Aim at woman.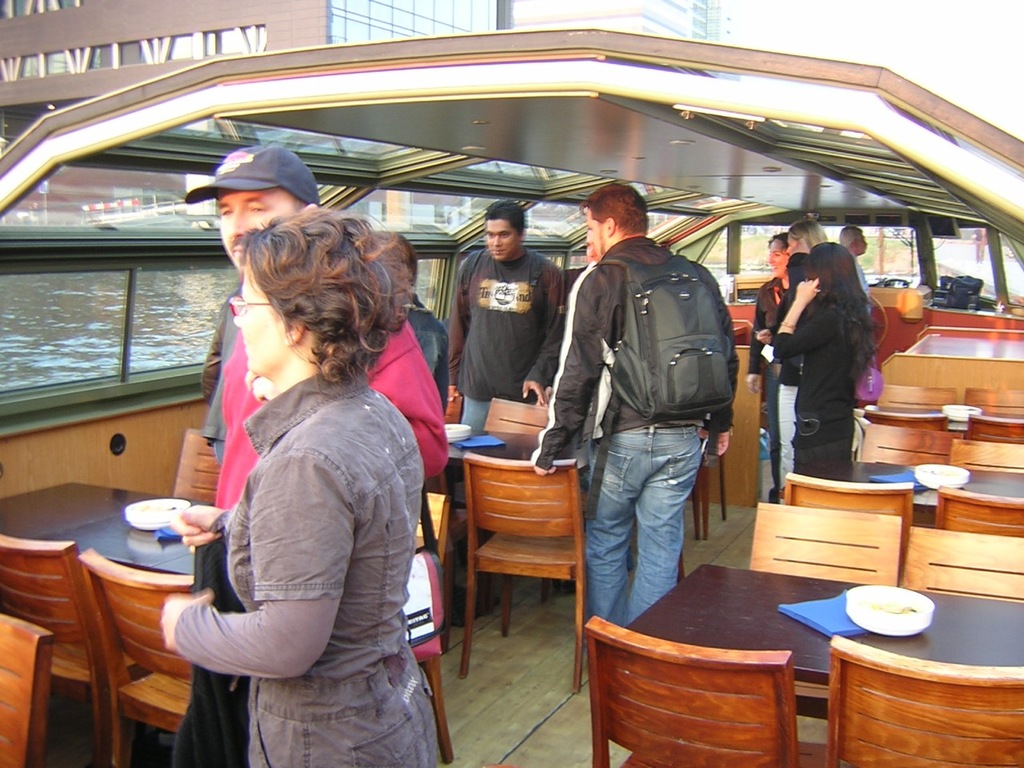
Aimed at [x1=161, y1=166, x2=448, y2=767].
